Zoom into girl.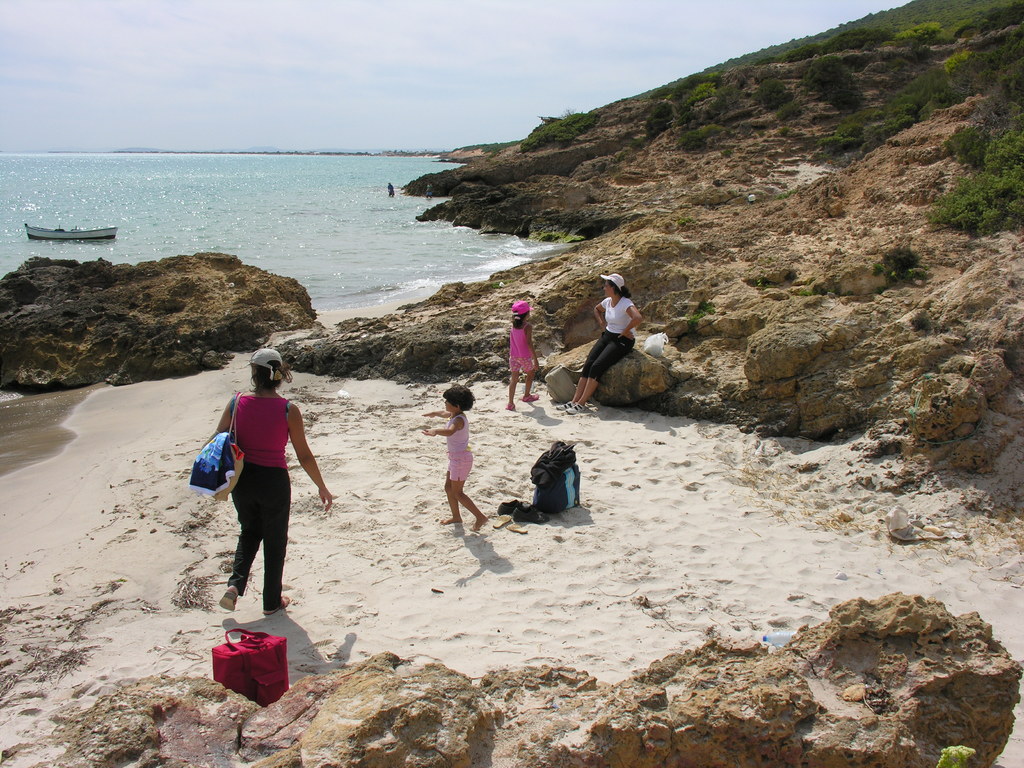
Zoom target: {"x1": 417, "y1": 384, "x2": 488, "y2": 528}.
